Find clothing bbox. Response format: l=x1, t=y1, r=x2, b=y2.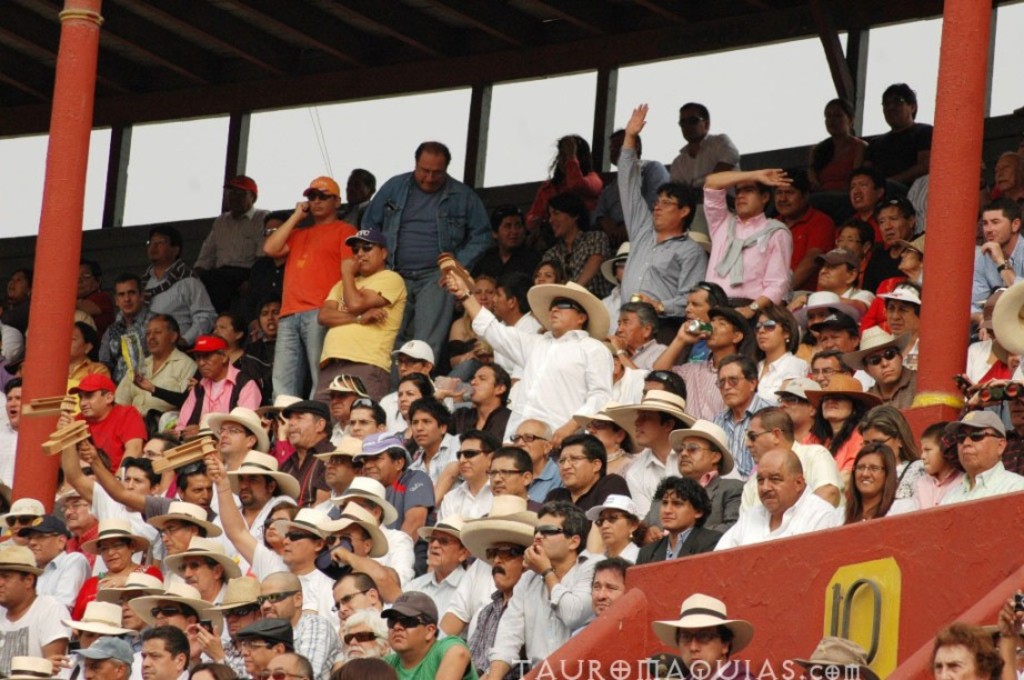
l=529, t=173, r=596, b=241.
